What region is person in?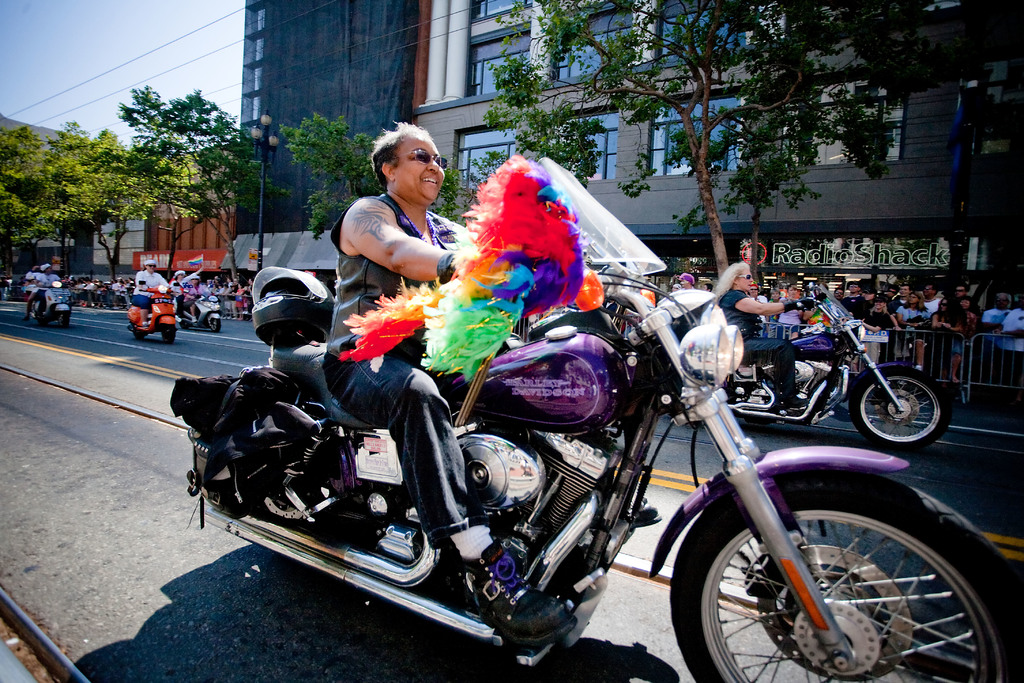
(x1=977, y1=292, x2=1009, y2=356).
